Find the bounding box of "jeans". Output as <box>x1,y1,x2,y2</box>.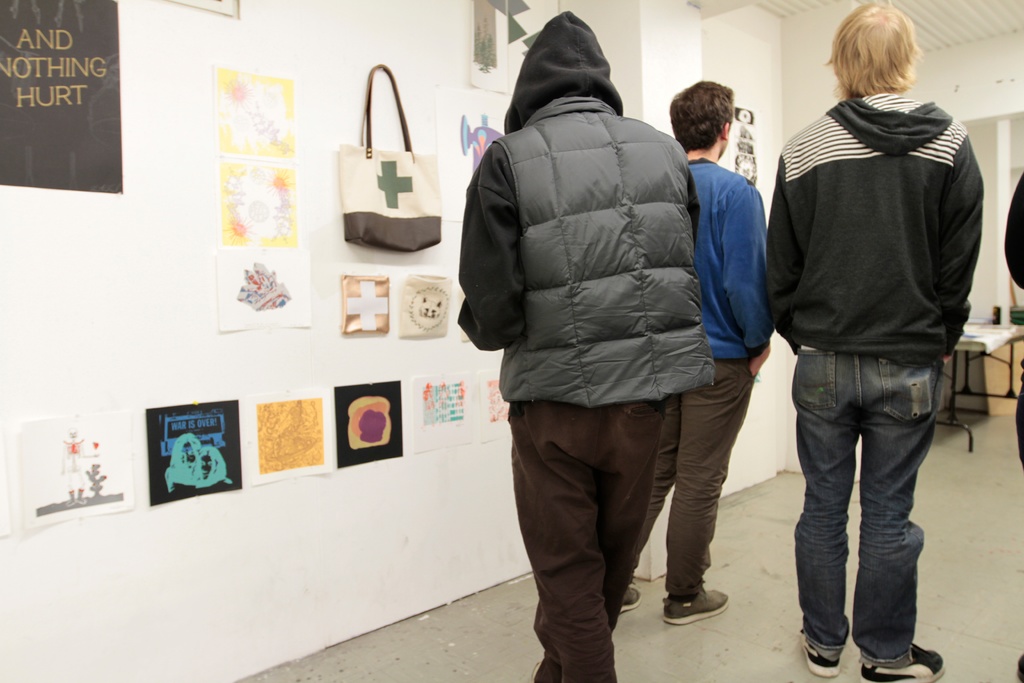
<box>797,348,946,667</box>.
